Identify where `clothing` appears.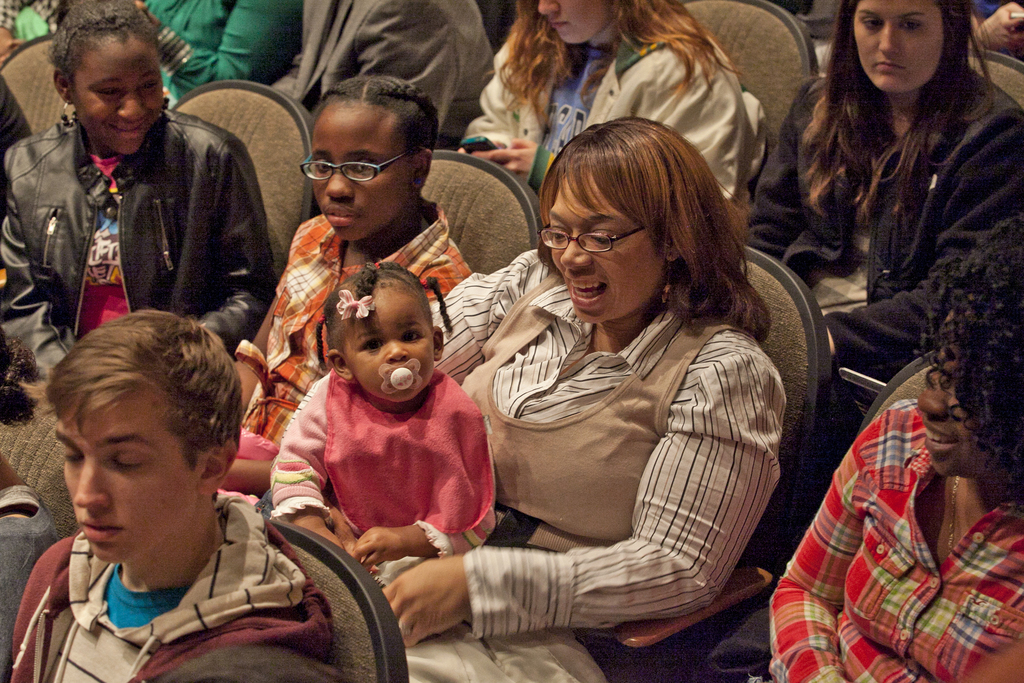
Appears at crop(0, 482, 342, 682).
